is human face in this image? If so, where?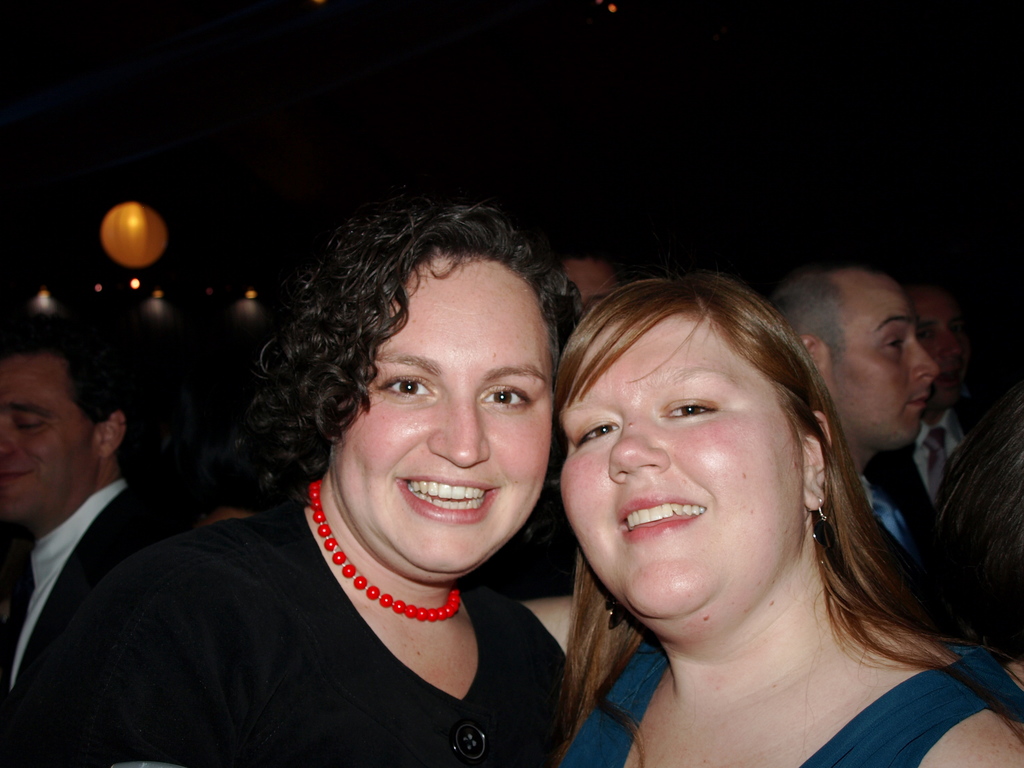
Yes, at bbox=(828, 270, 933, 433).
